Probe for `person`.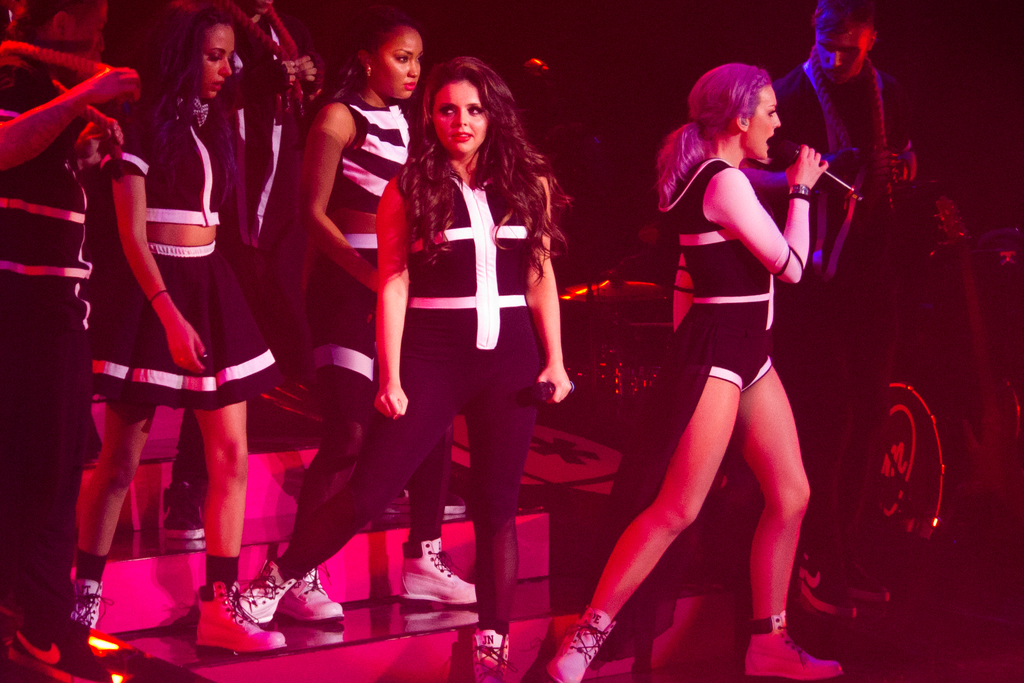
Probe result: detection(60, 30, 279, 629).
